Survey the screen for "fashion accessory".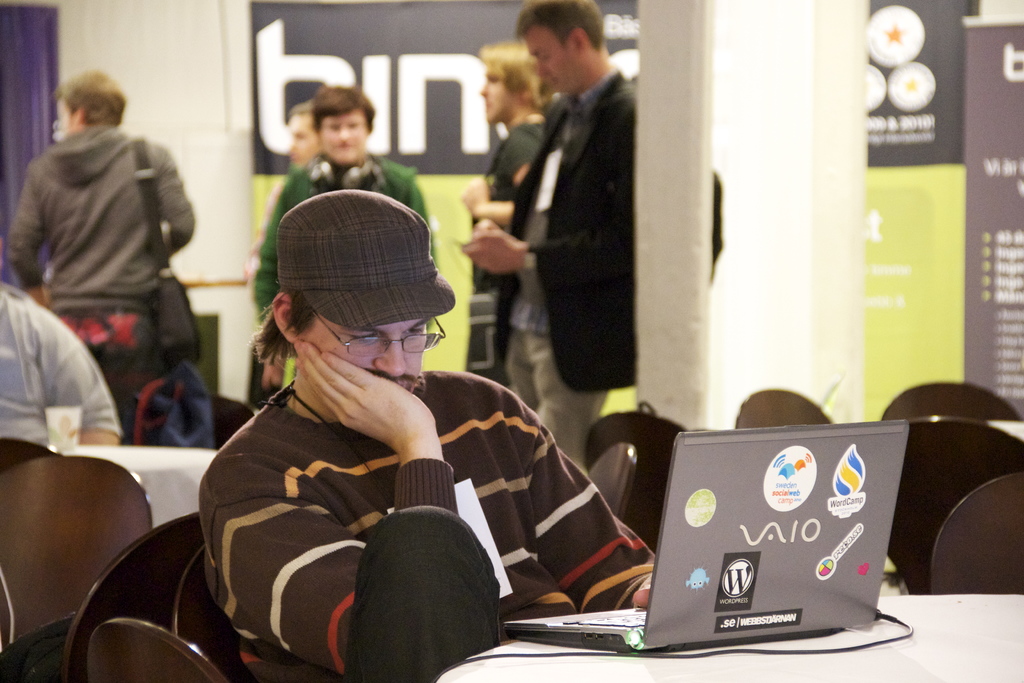
Survey found: left=277, top=187, right=456, bottom=331.
